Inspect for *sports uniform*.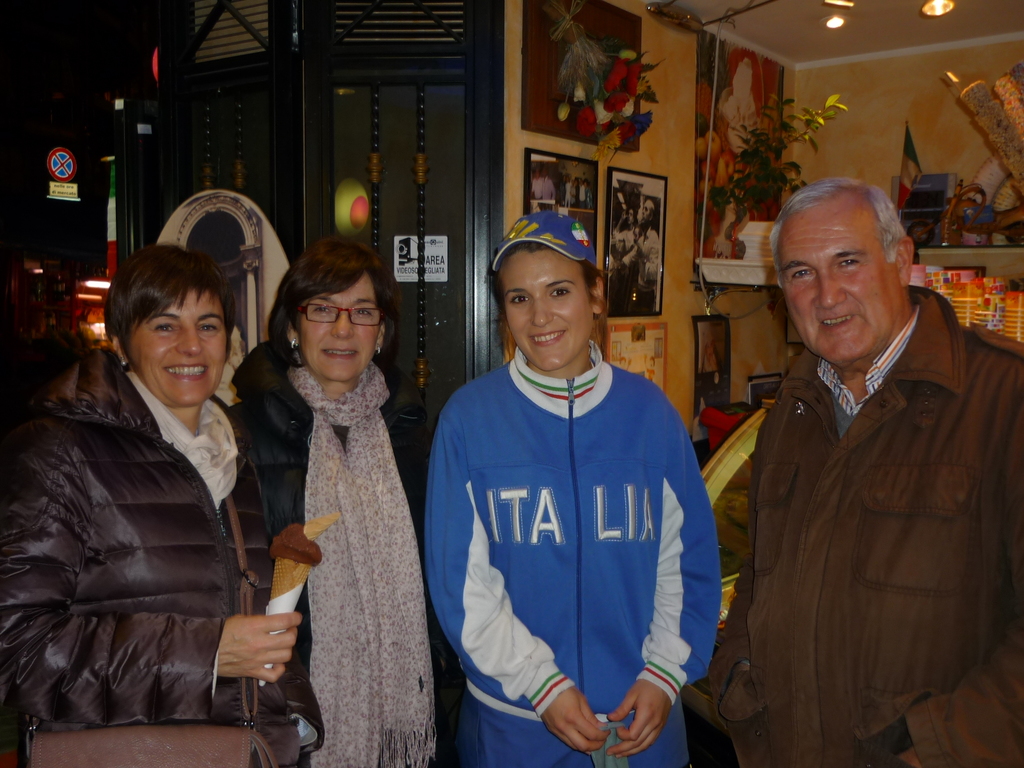
Inspection: 411/347/730/767.
